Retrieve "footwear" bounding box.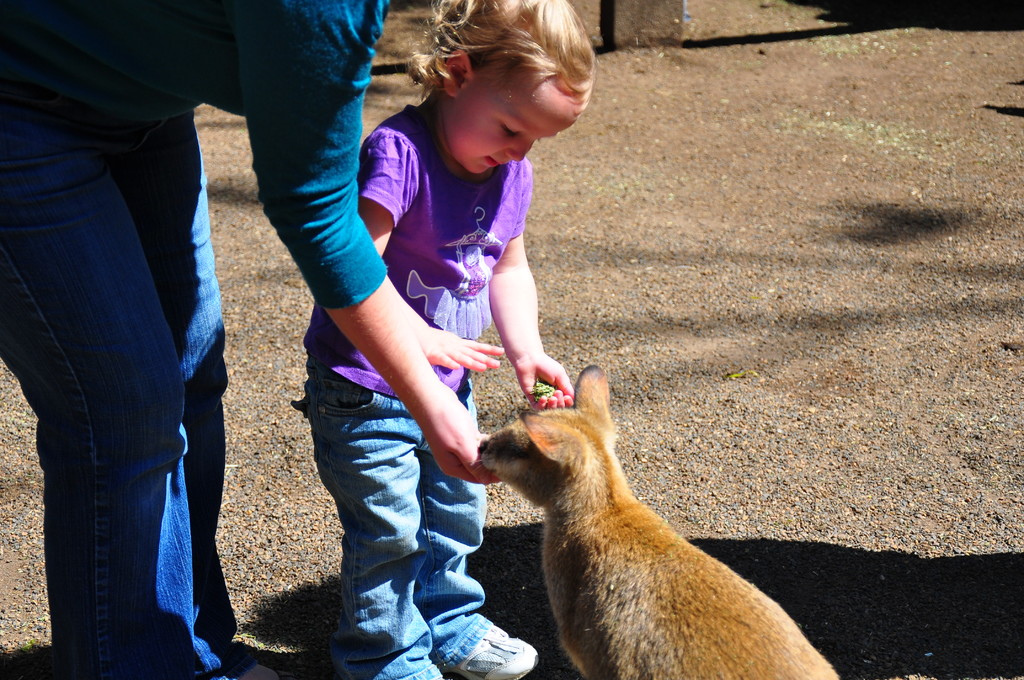
Bounding box: {"x1": 426, "y1": 615, "x2": 554, "y2": 679}.
